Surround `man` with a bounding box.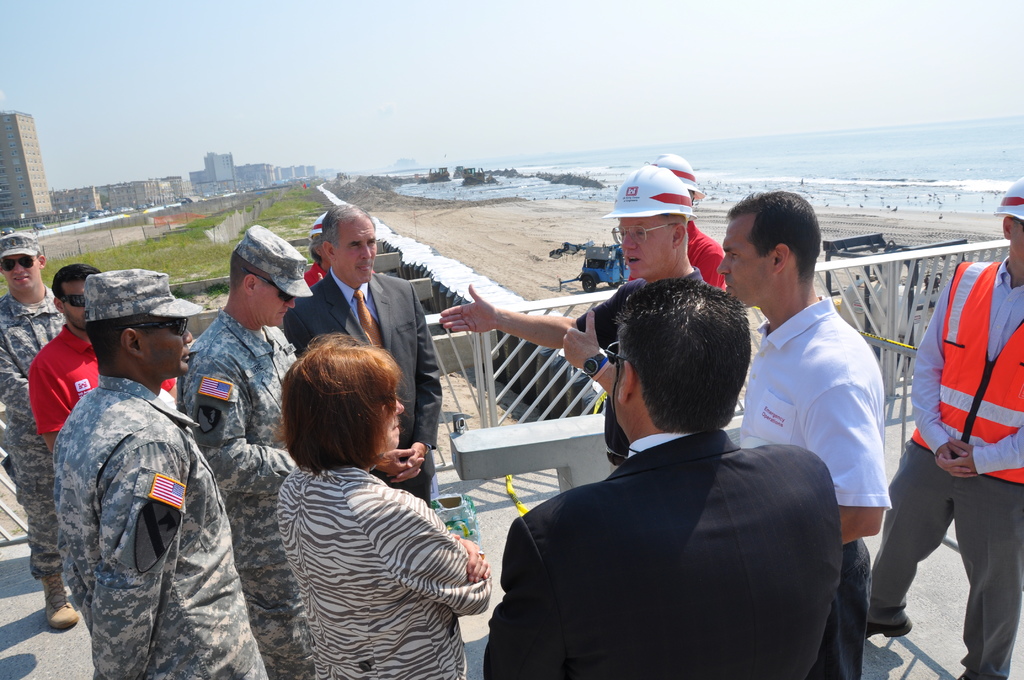
bbox=[858, 172, 1023, 679].
